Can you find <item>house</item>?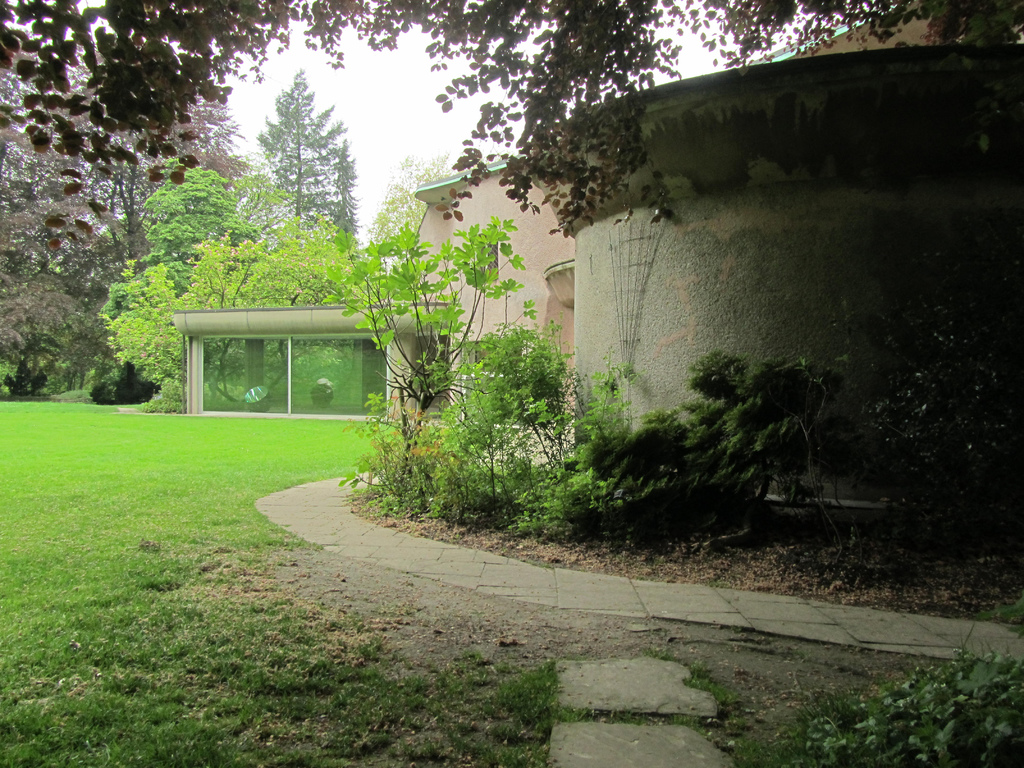
Yes, bounding box: <box>375,0,993,496</box>.
